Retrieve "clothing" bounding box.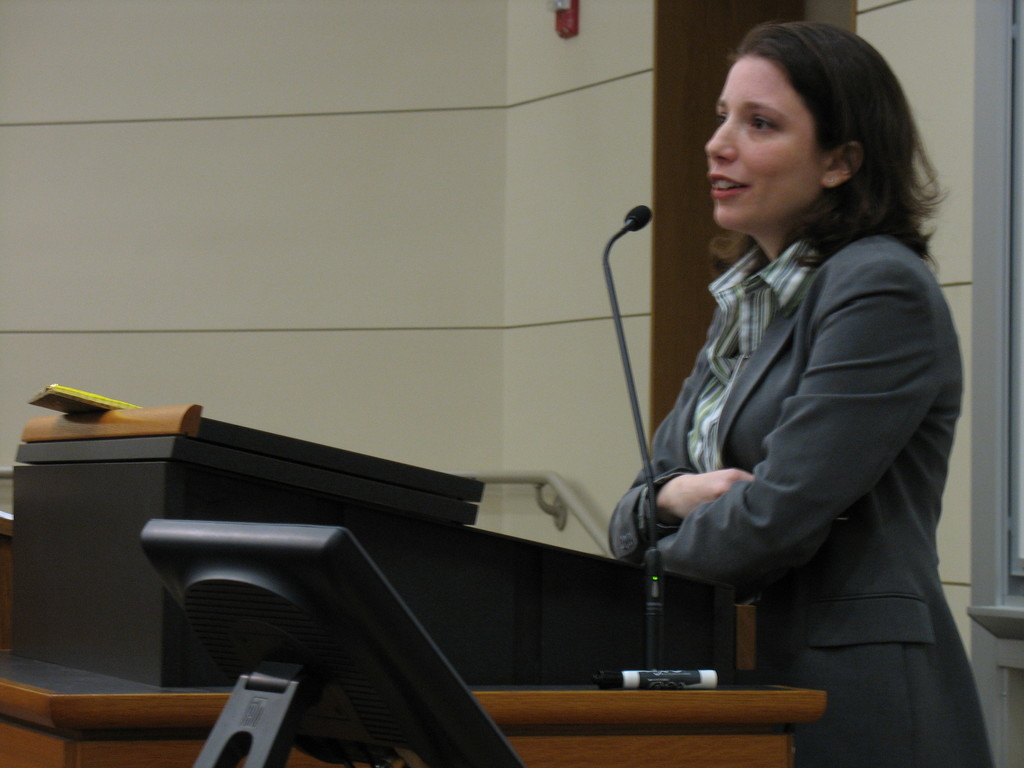
Bounding box: 605:205:1004:767.
